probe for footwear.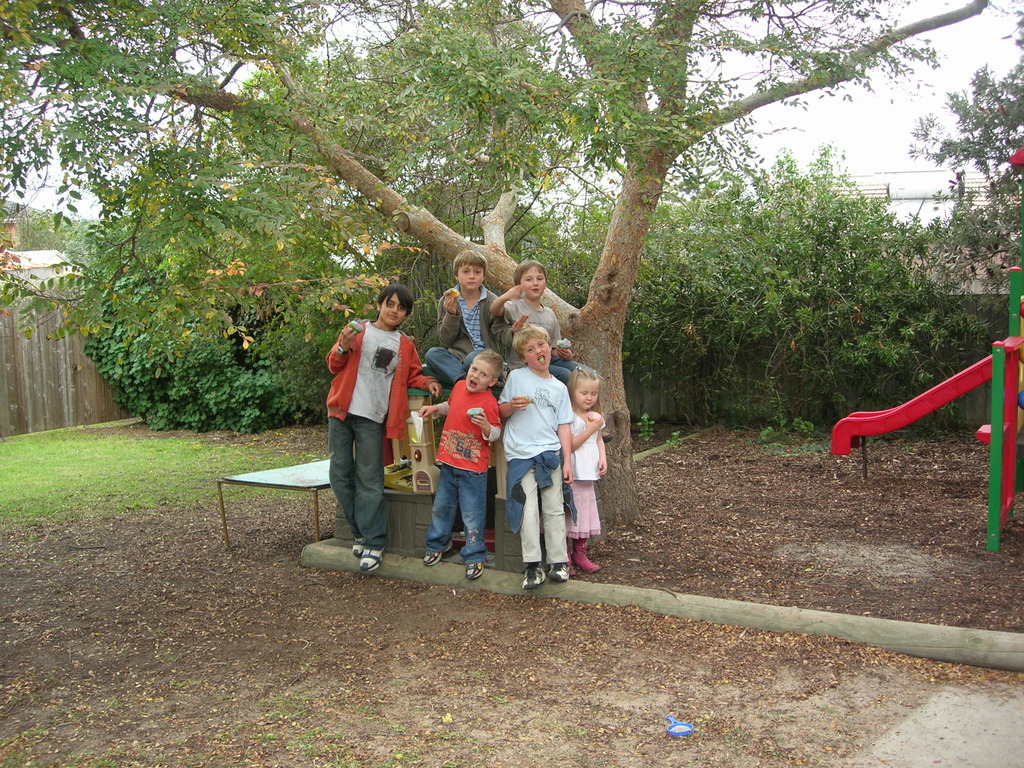
Probe result: 422,554,443,562.
